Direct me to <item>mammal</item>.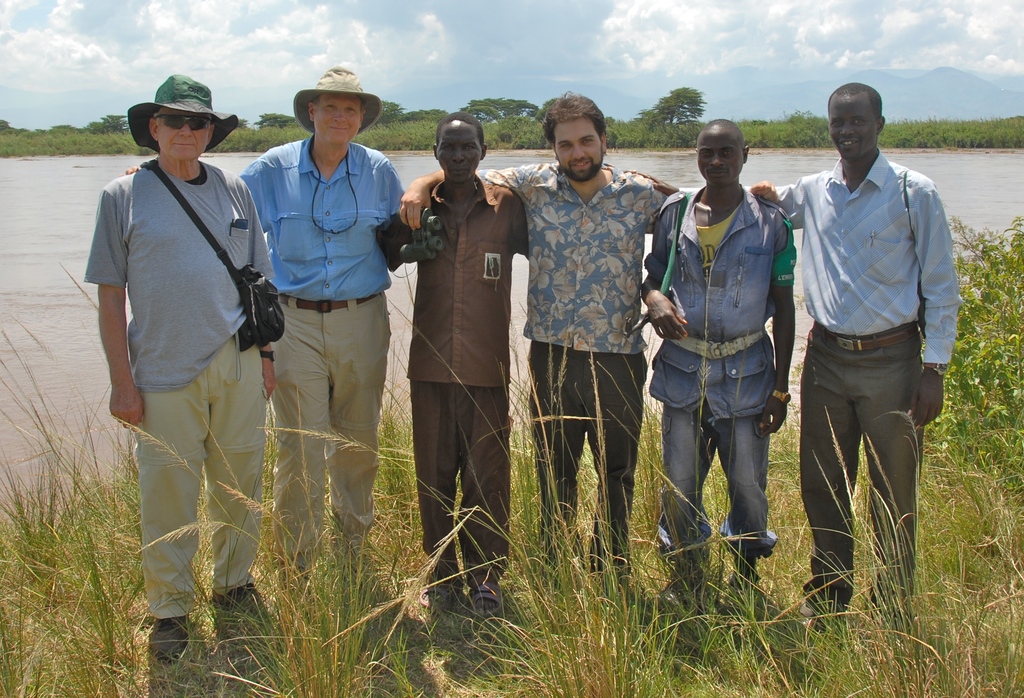
Direction: x1=641 y1=118 x2=798 y2=614.
